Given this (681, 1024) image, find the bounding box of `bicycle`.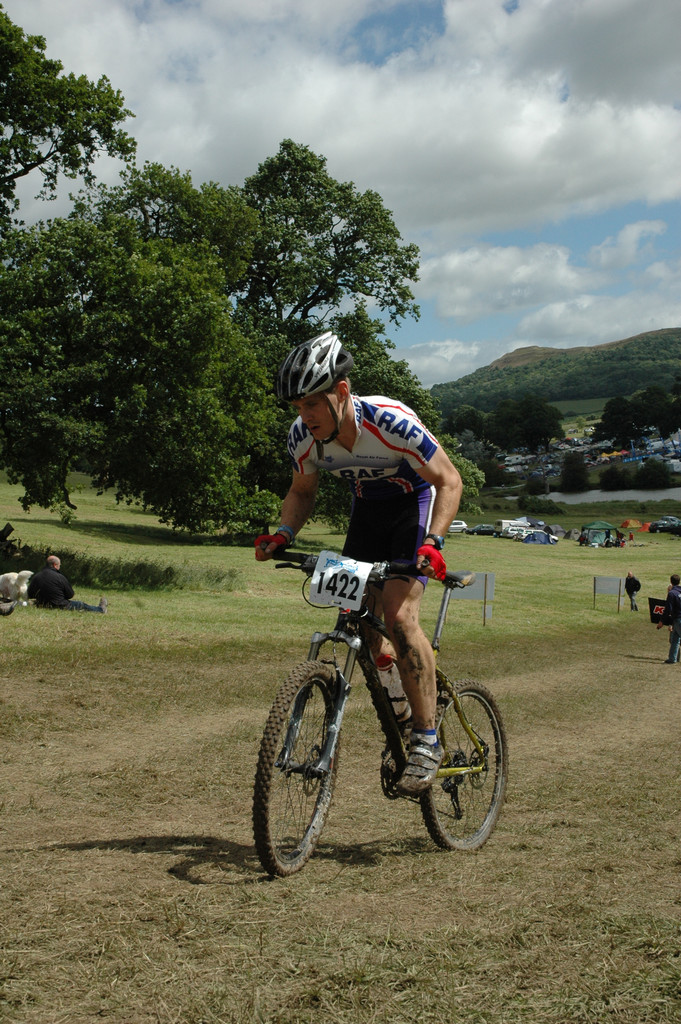
pyautogui.locateOnScreen(238, 541, 517, 883).
